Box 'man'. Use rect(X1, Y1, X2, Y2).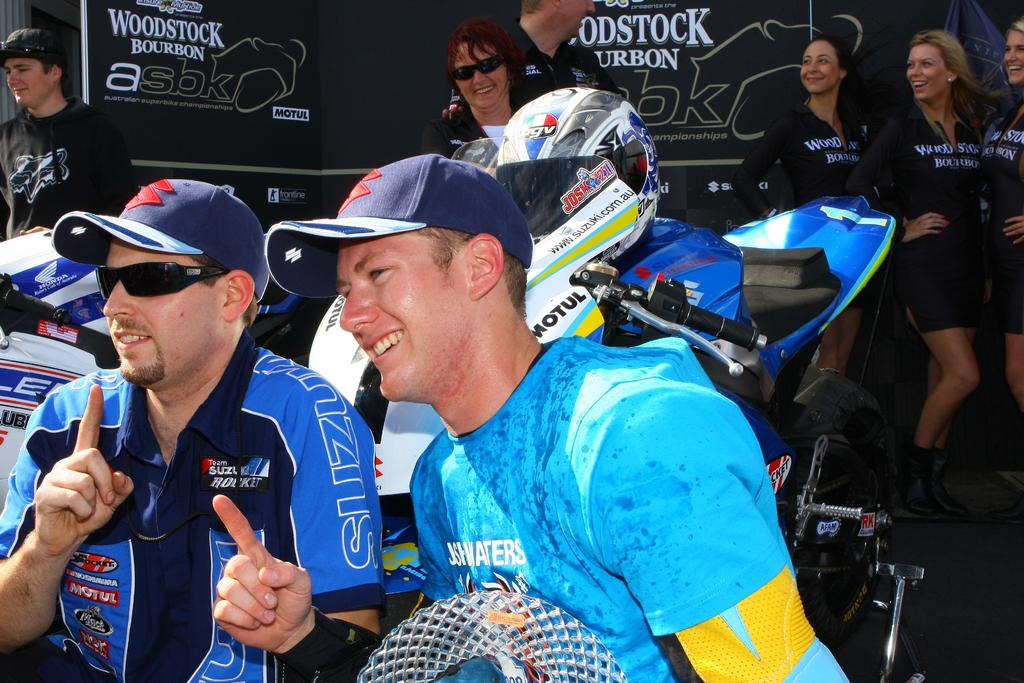
rect(262, 150, 852, 682).
